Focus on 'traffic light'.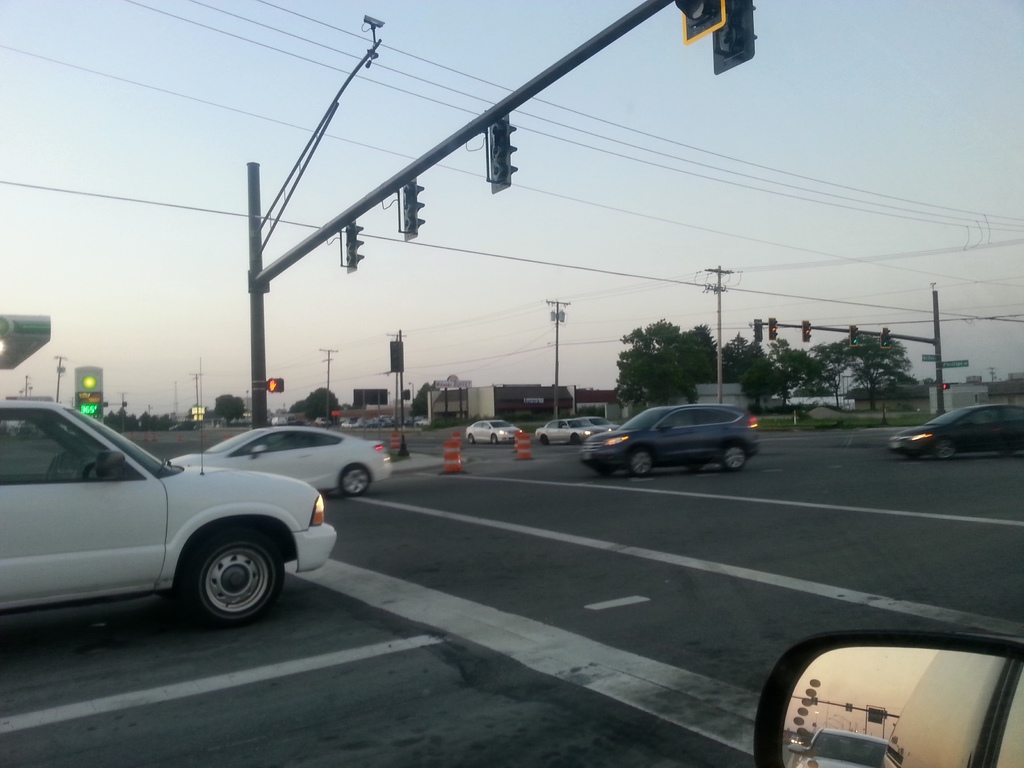
Focused at 338:221:365:274.
